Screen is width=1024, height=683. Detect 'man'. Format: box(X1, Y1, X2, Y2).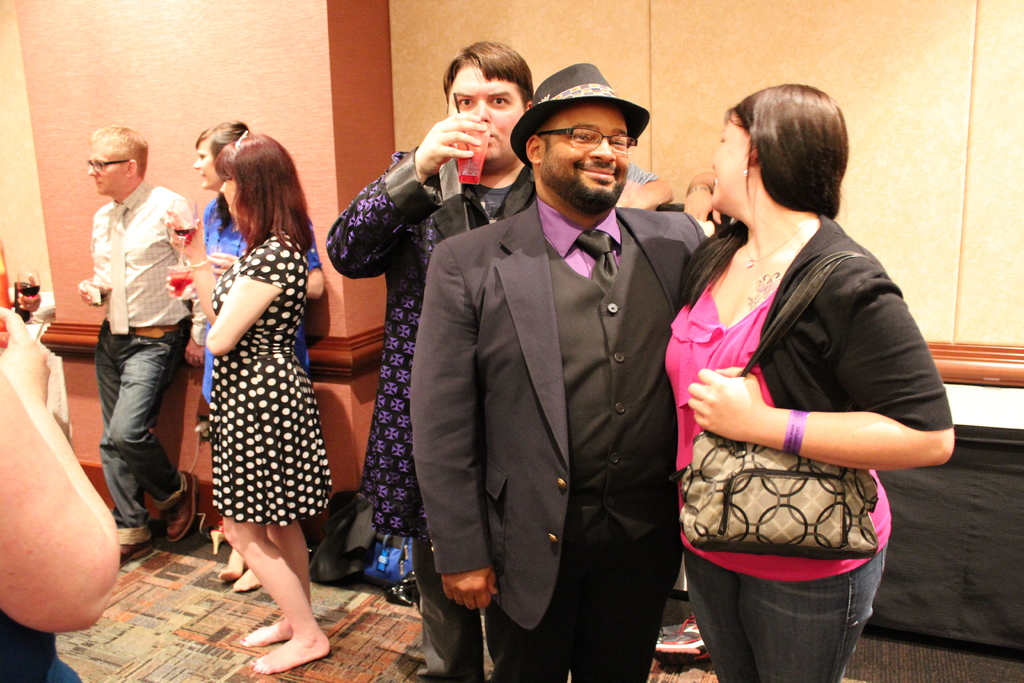
box(326, 40, 532, 682).
